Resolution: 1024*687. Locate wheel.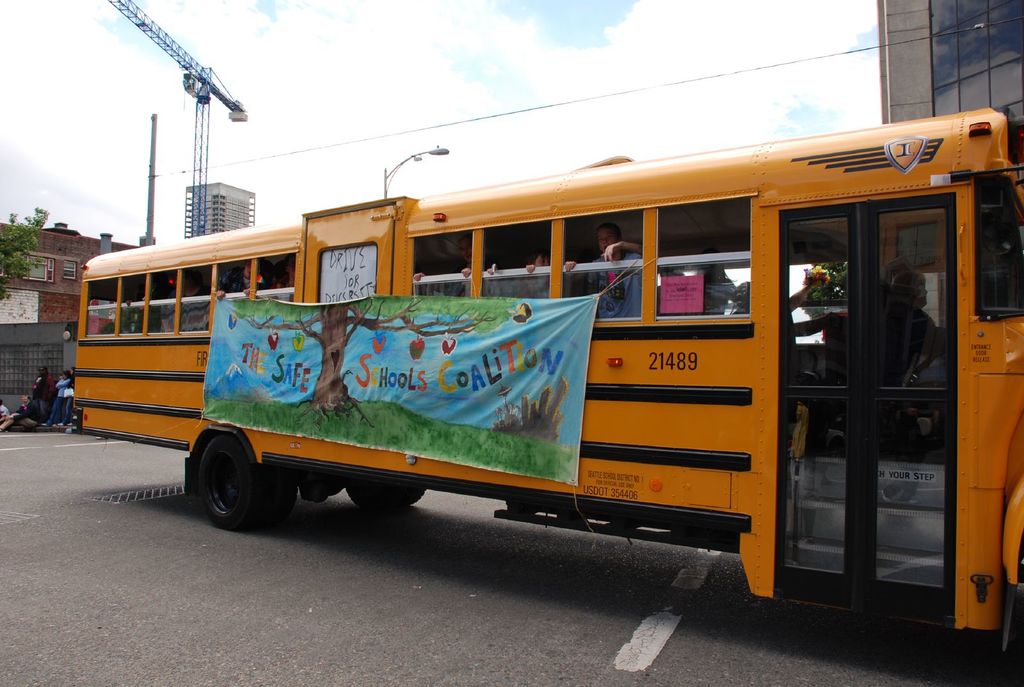
region(182, 439, 265, 533).
